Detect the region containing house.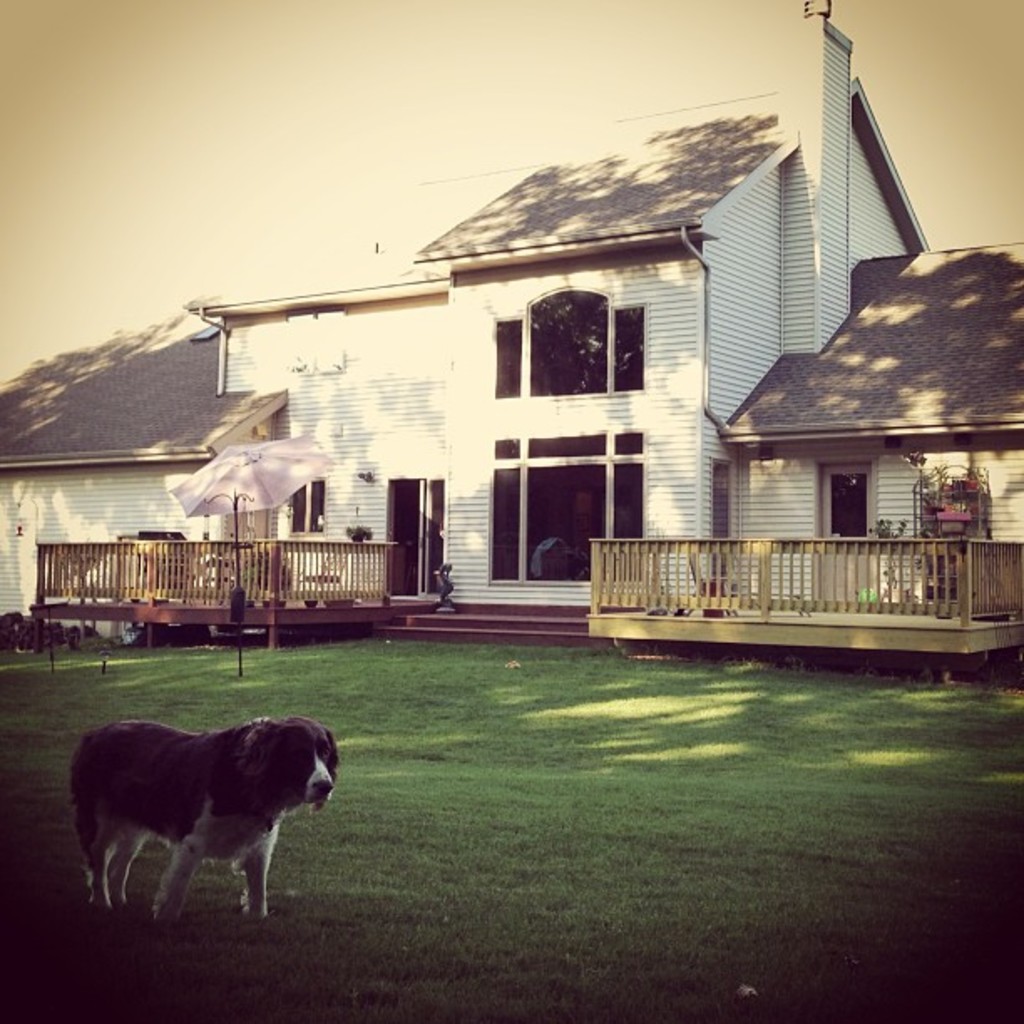
<box>592,241,1022,651</box>.
